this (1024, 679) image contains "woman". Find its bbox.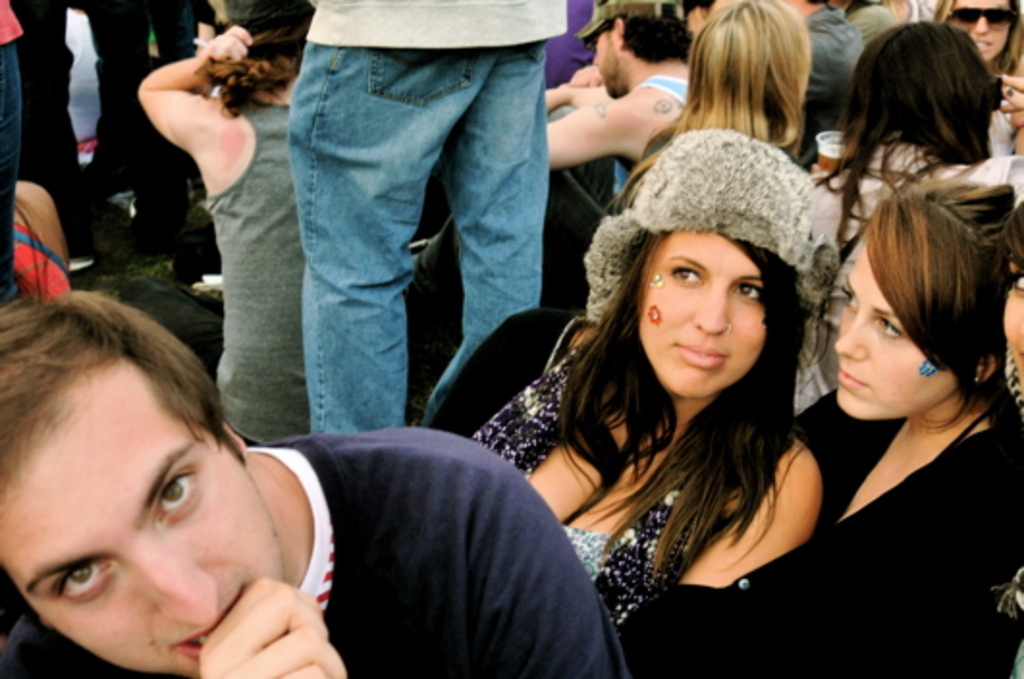
left=928, top=0, right=1022, bottom=91.
